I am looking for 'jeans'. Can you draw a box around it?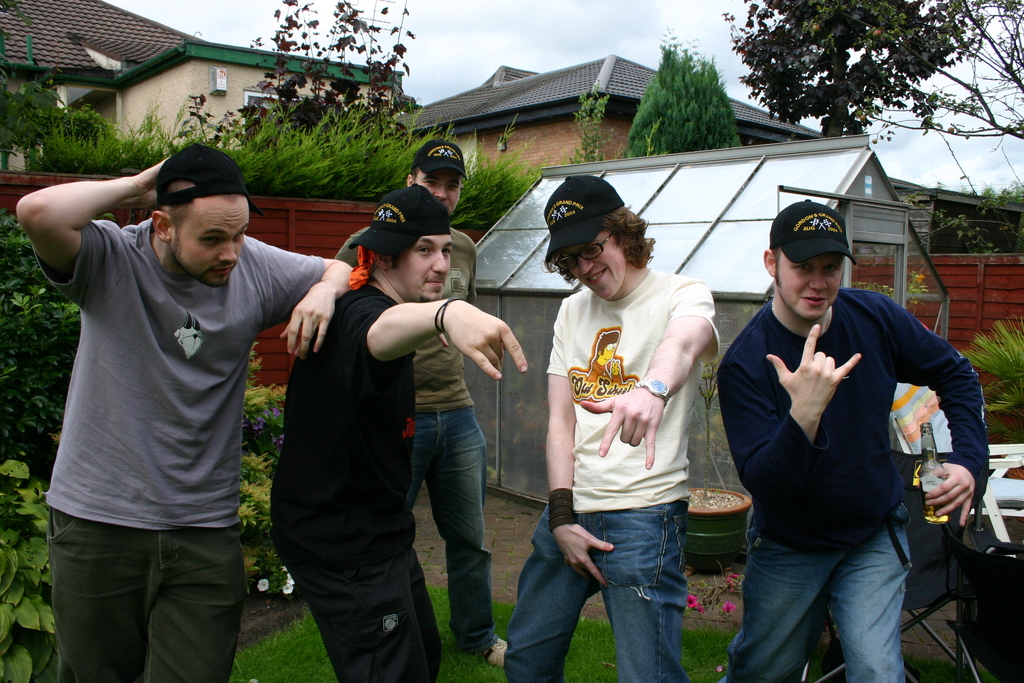
Sure, the bounding box is bbox=(499, 499, 689, 678).
